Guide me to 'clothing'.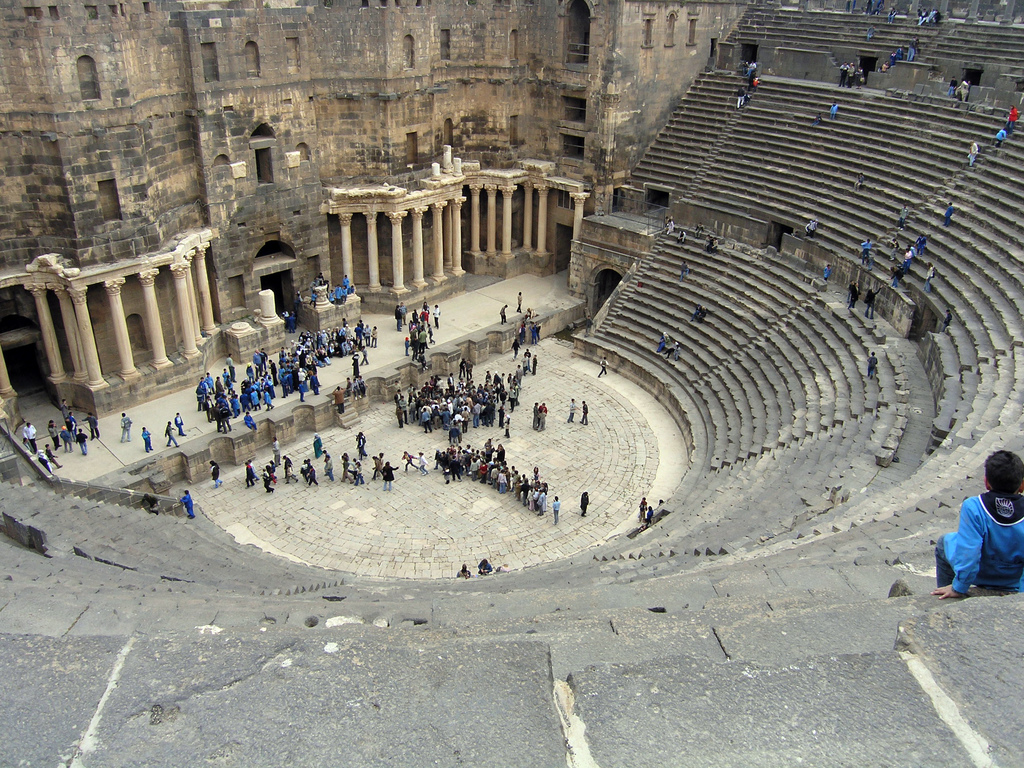
Guidance: {"left": 324, "top": 452, "right": 334, "bottom": 458}.
